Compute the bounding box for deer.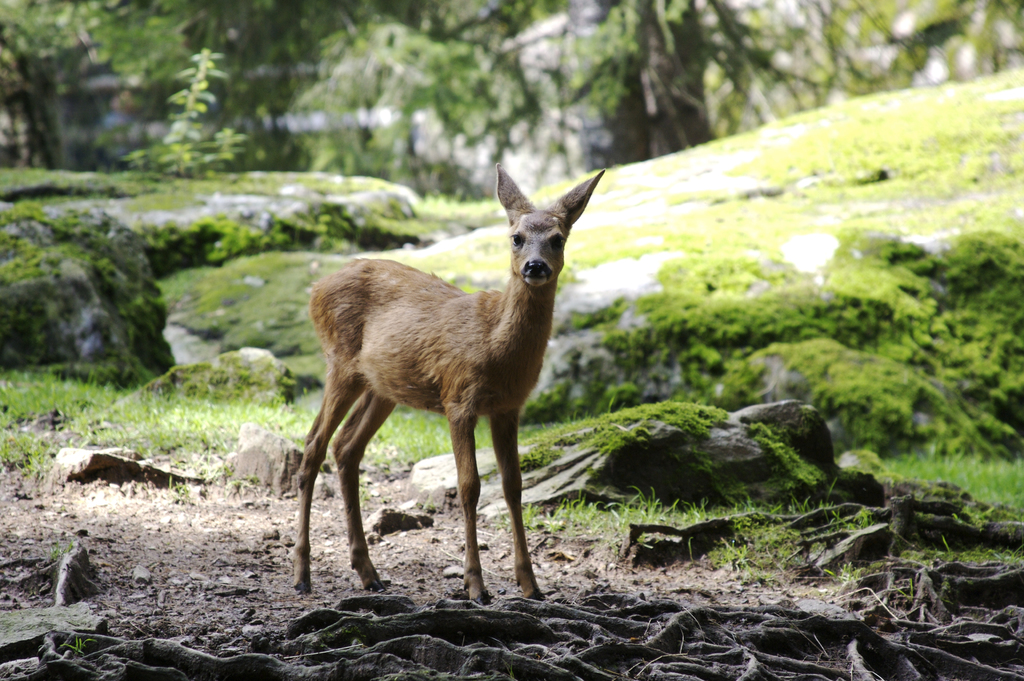
bbox=[292, 162, 607, 603].
